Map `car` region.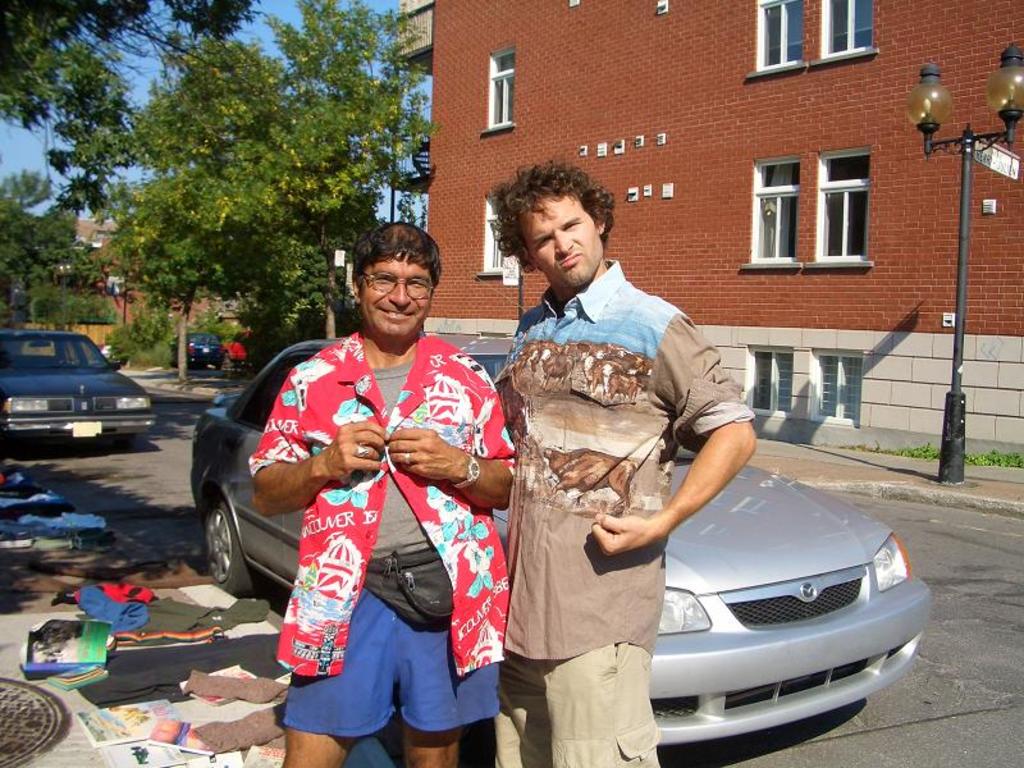
Mapped to left=0, top=329, right=152, bottom=444.
